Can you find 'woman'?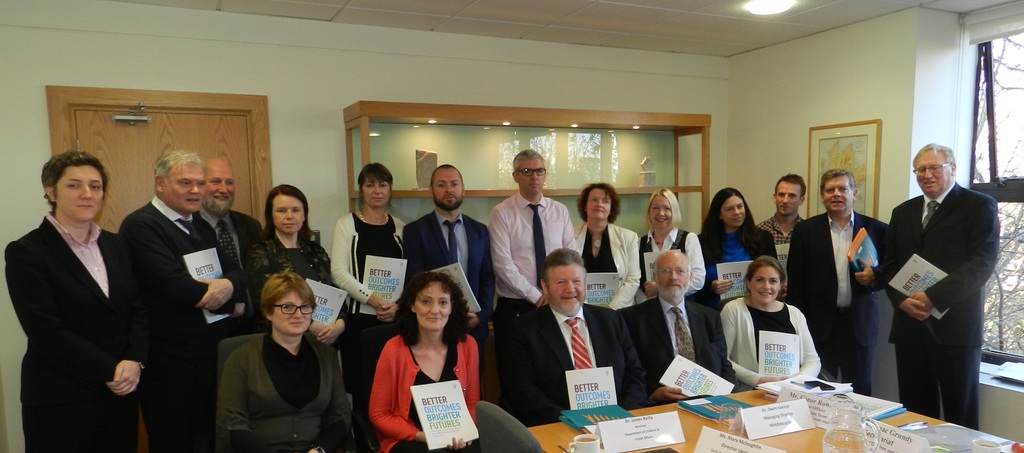
Yes, bounding box: box(718, 256, 824, 392).
